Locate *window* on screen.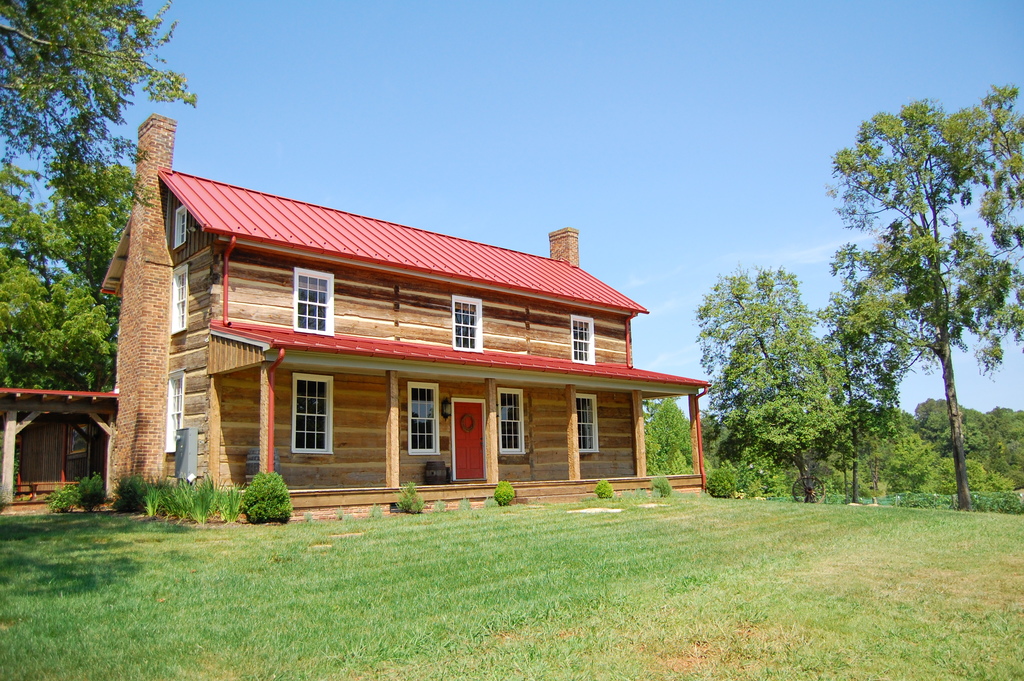
On screen at 579 395 598 454.
